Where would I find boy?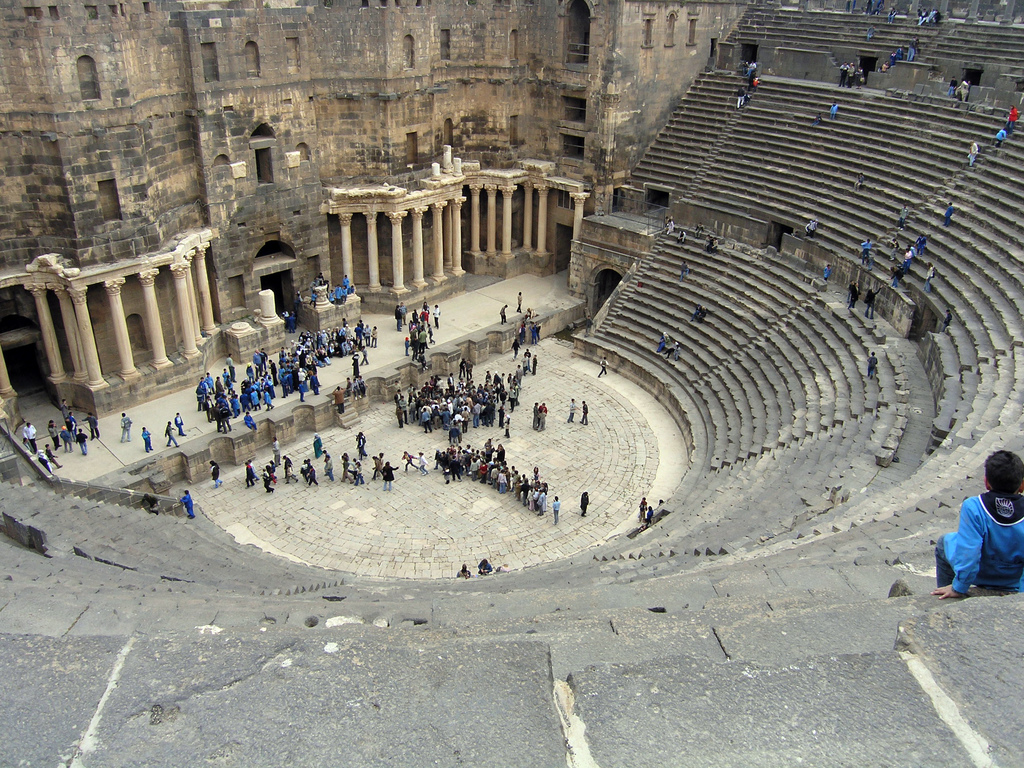
At (177,491,196,516).
